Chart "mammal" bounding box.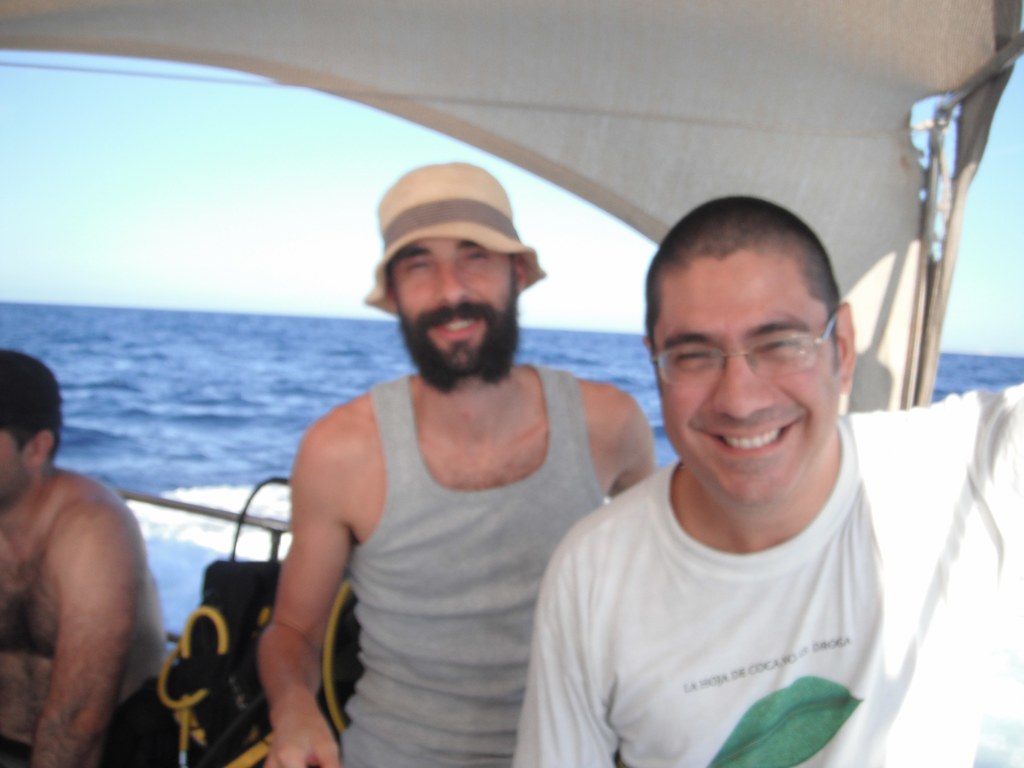
Charted: bbox=(512, 191, 1023, 767).
